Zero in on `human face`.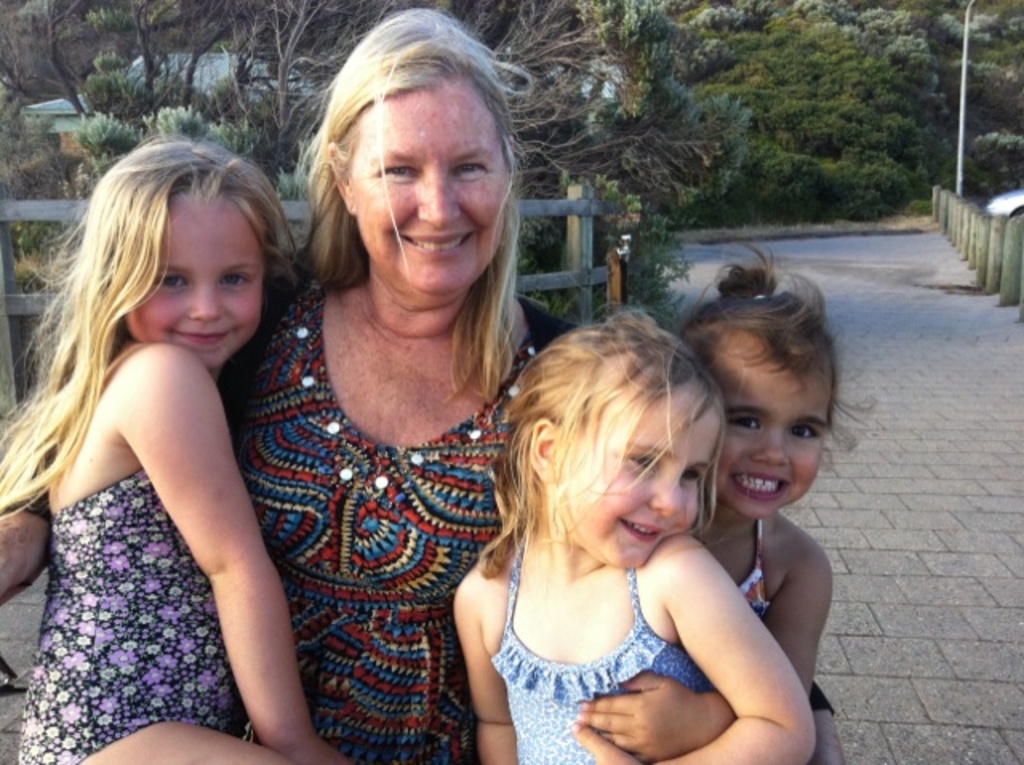
Zeroed in: 125 195 264 366.
